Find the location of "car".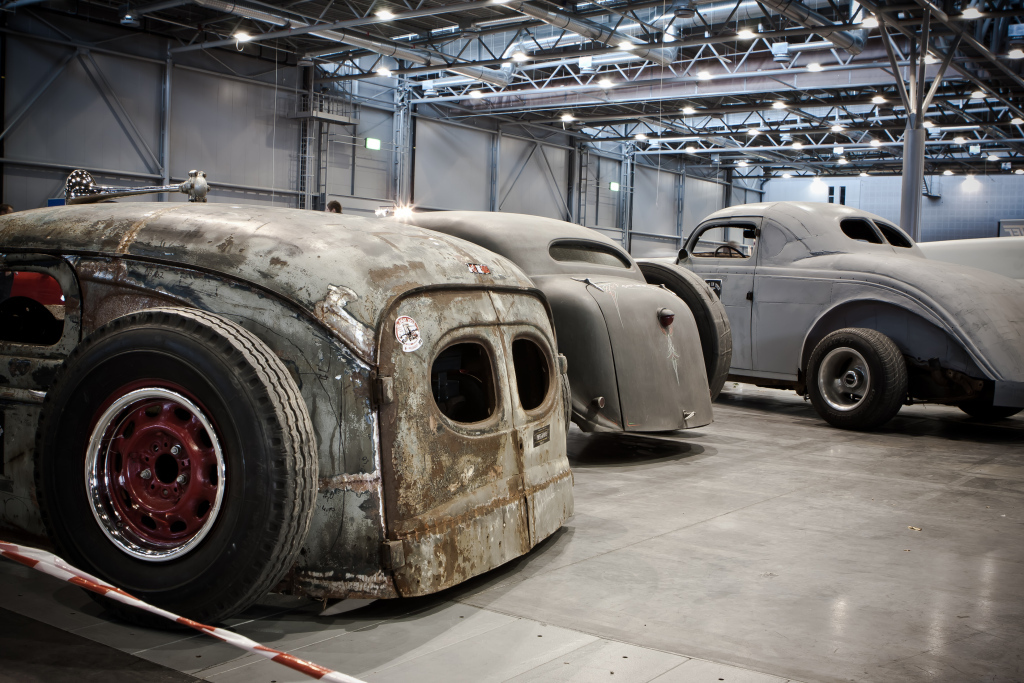
Location: 0 169 580 629.
